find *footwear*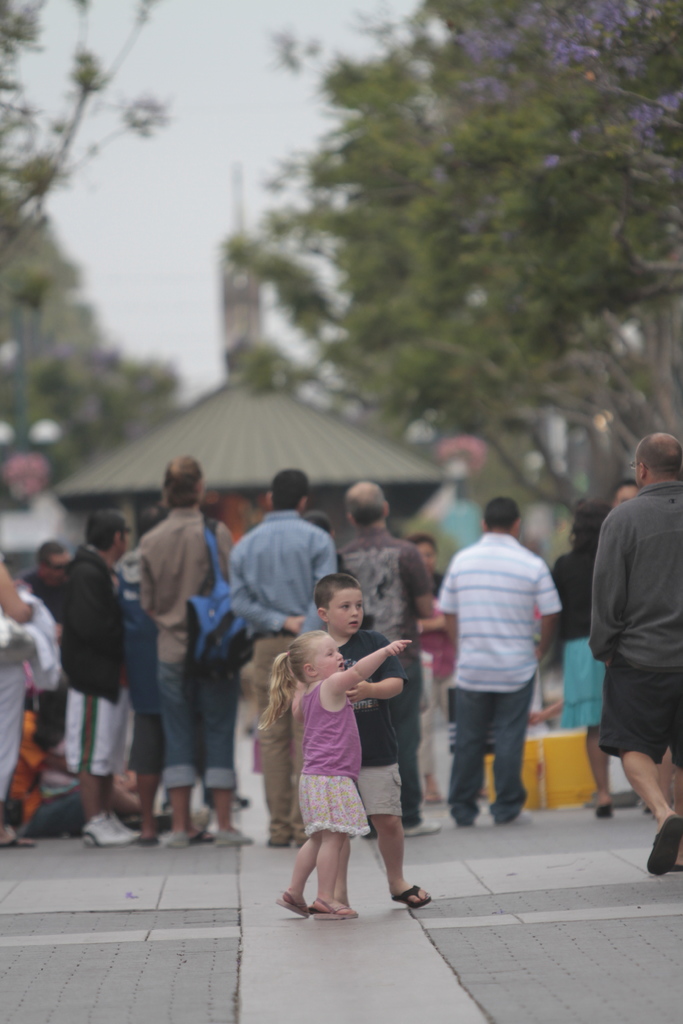
box=[85, 807, 134, 845]
